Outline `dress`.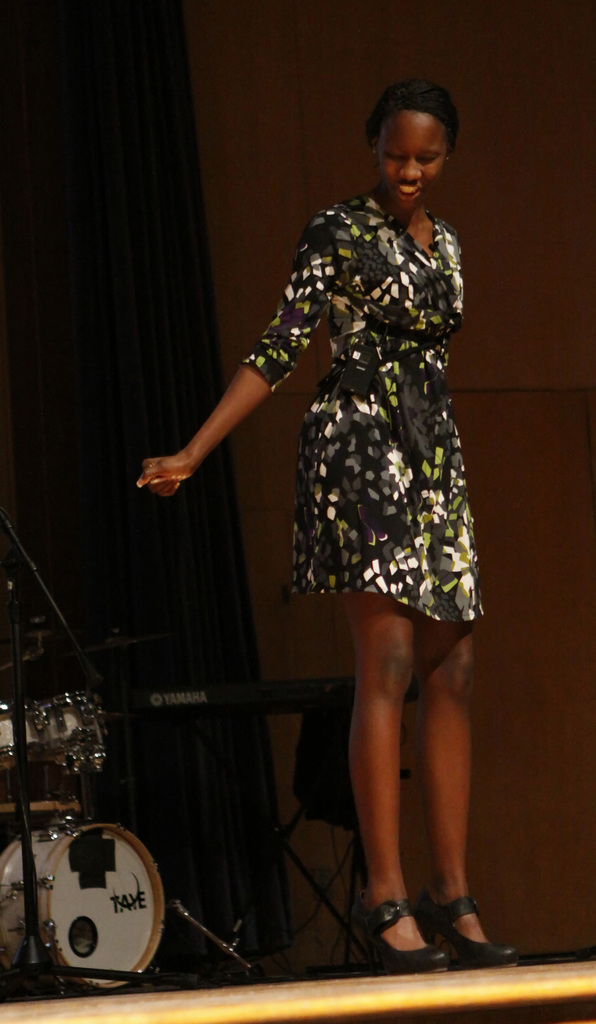
Outline: bbox=[243, 196, 488, 627].
